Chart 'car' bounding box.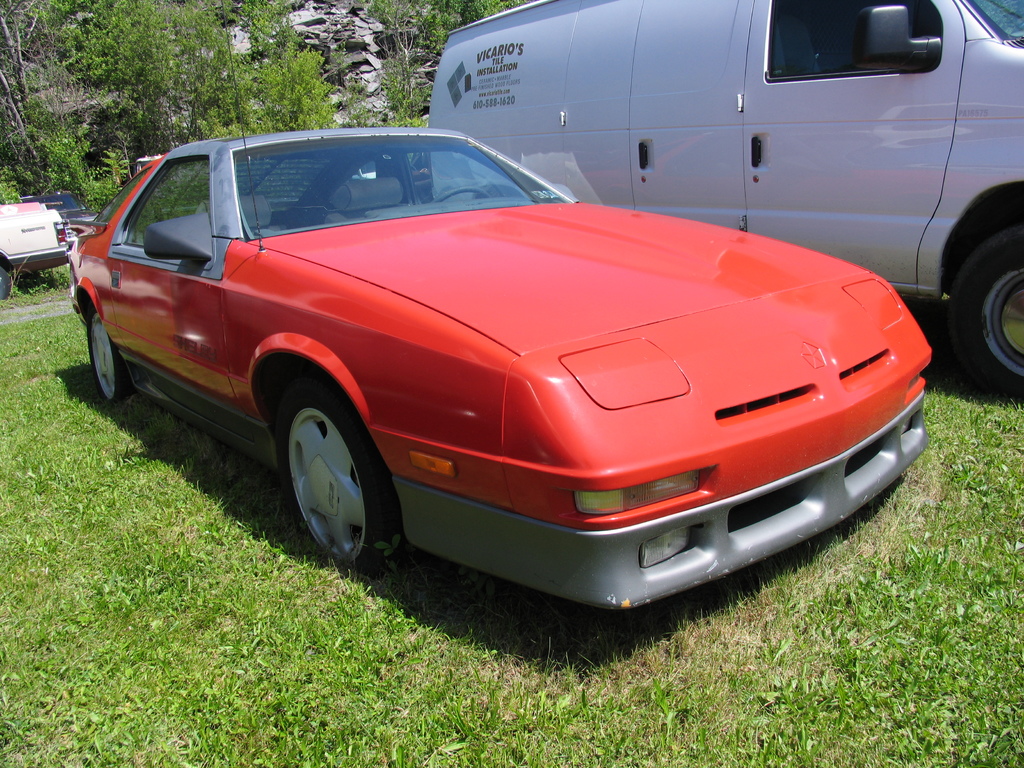
Charted: region(68, 20, 932, 617).
